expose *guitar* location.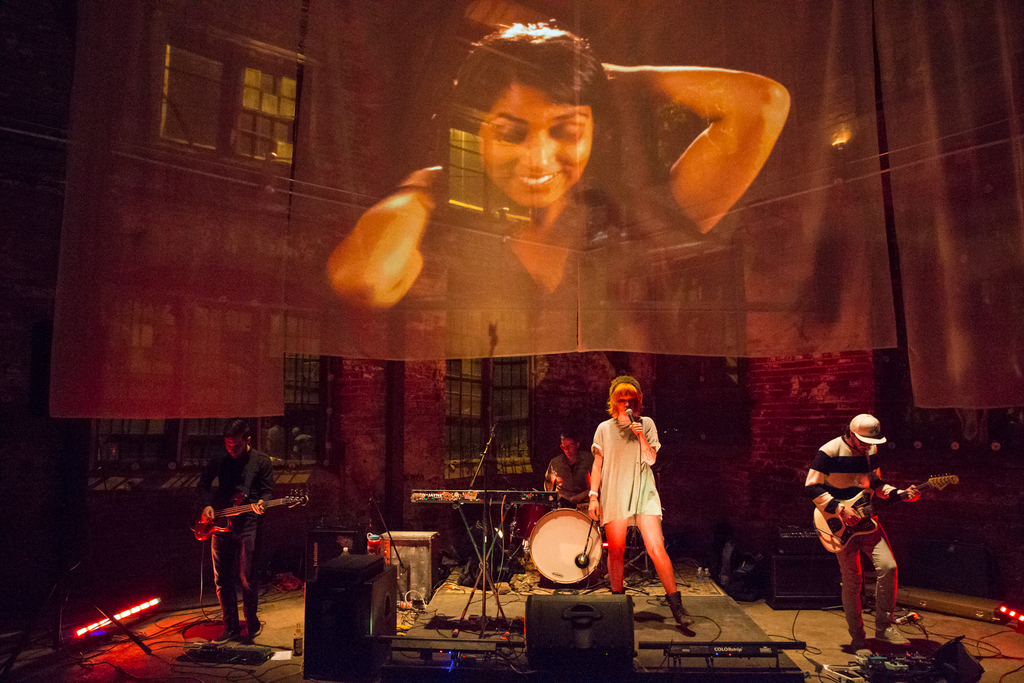
Exposed at [812, 473, 961, 555].
